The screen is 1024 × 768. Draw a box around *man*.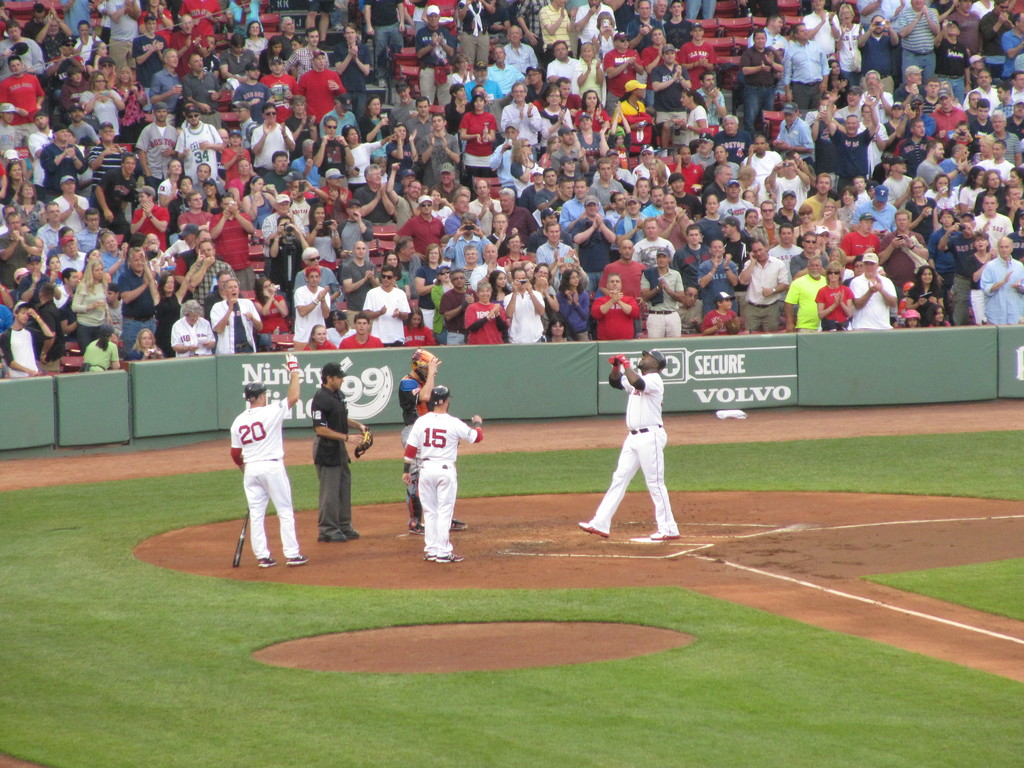
766, 224, 808, 262.
